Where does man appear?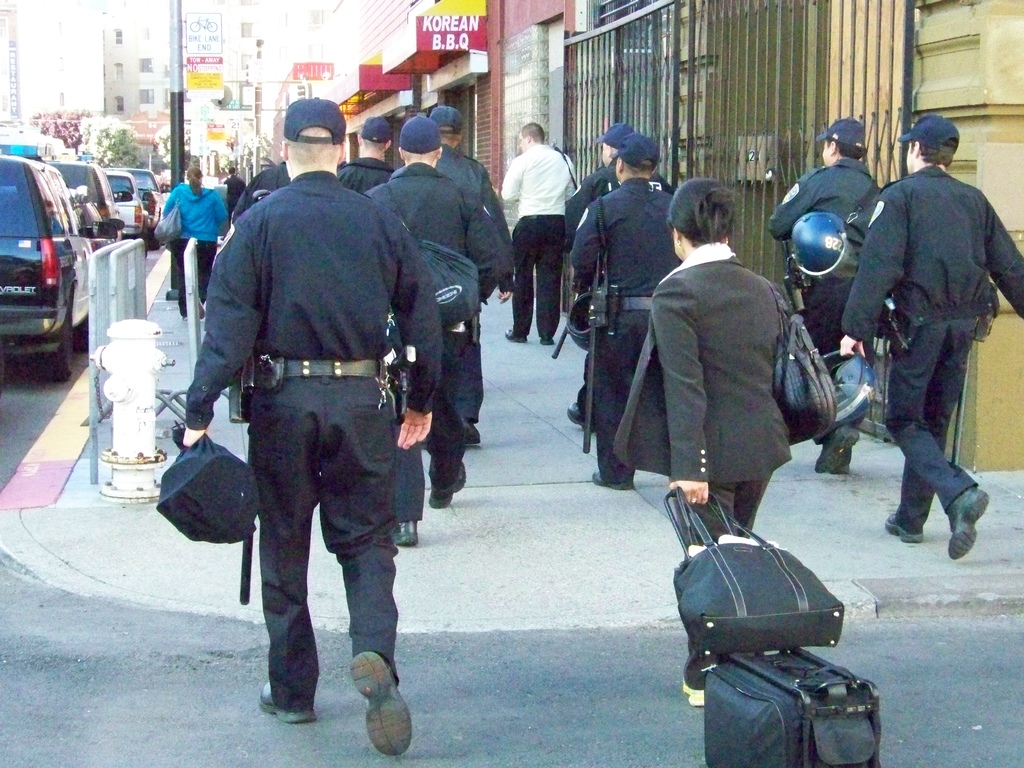
Appears at (x1=501, y1=122, x2=576, y2=345).
